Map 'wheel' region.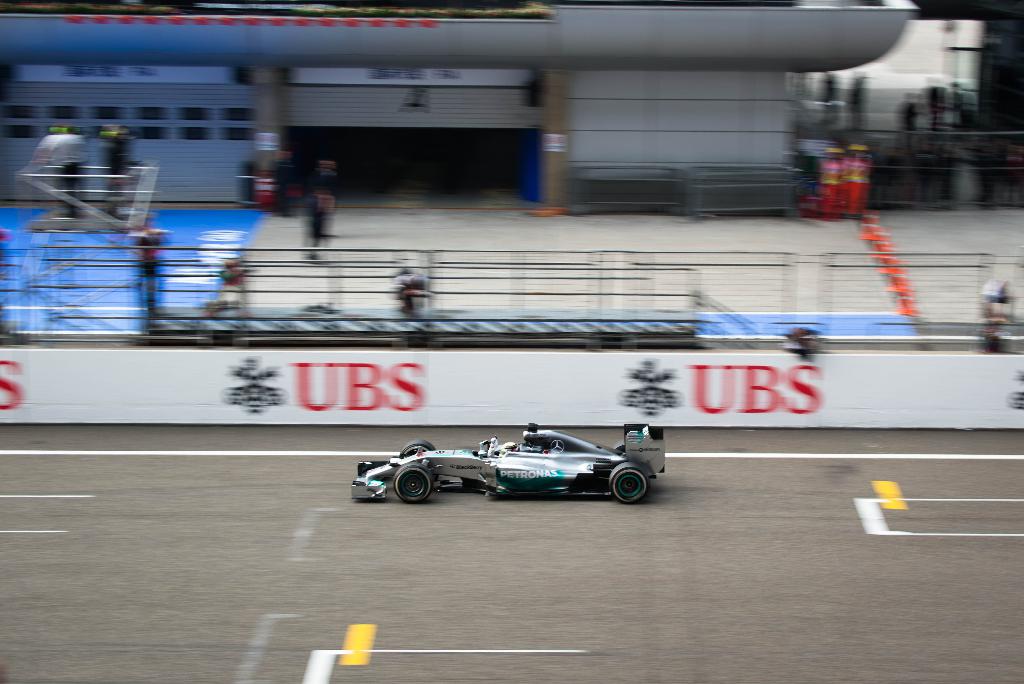
Mapped to 399/441/431/457.
